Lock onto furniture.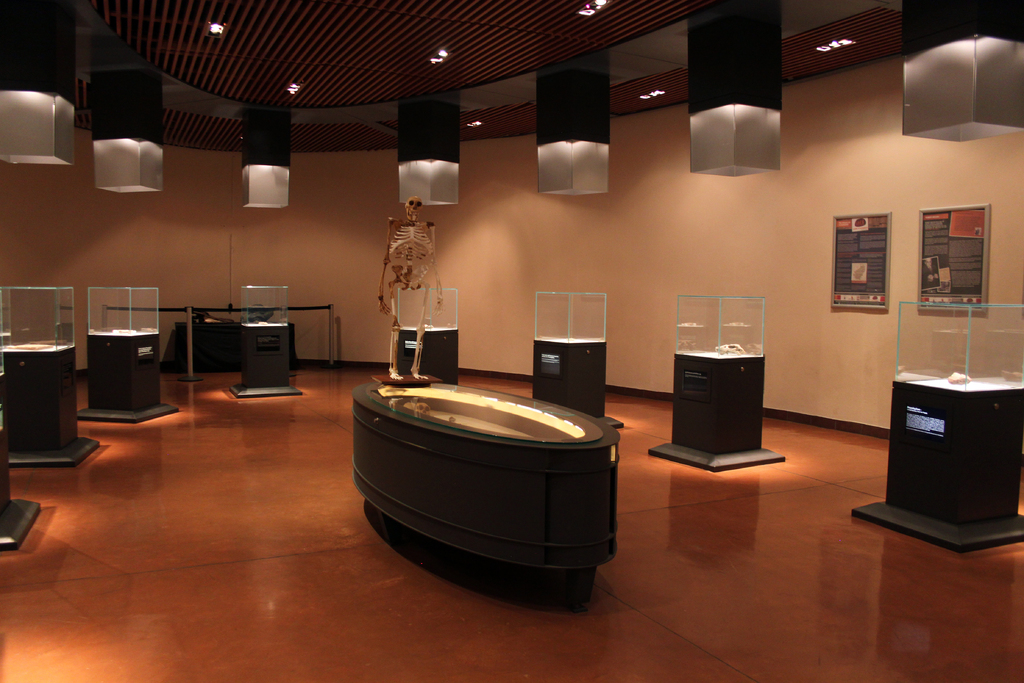
Locked: left=648, top=297, right=785, bottom=472.
